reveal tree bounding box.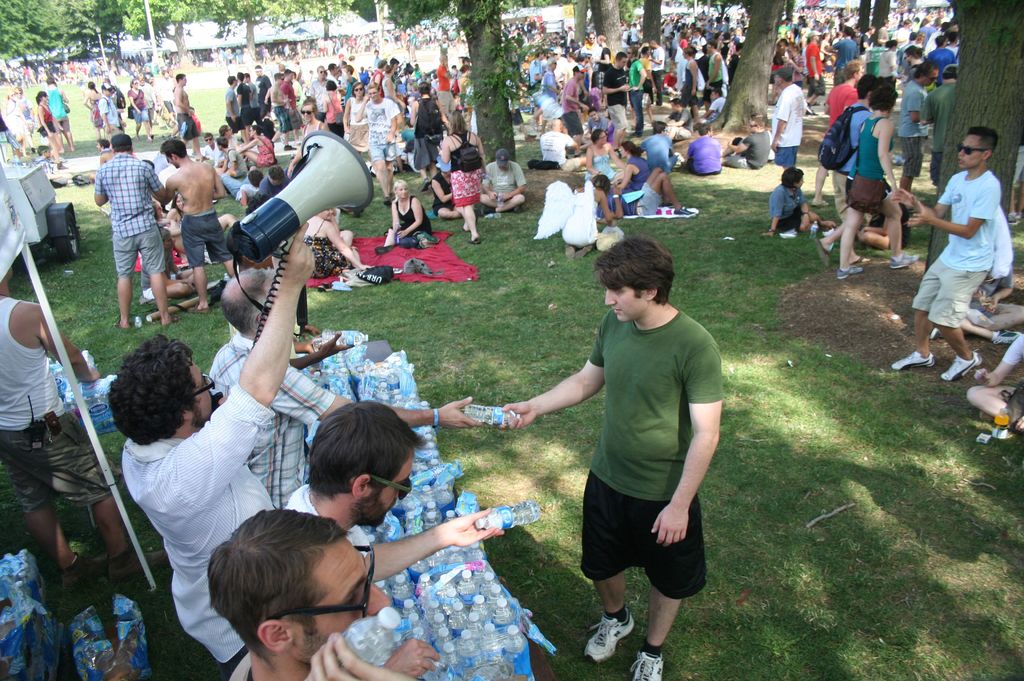
Revealed: bbox=[708, 0, 787, 130].
